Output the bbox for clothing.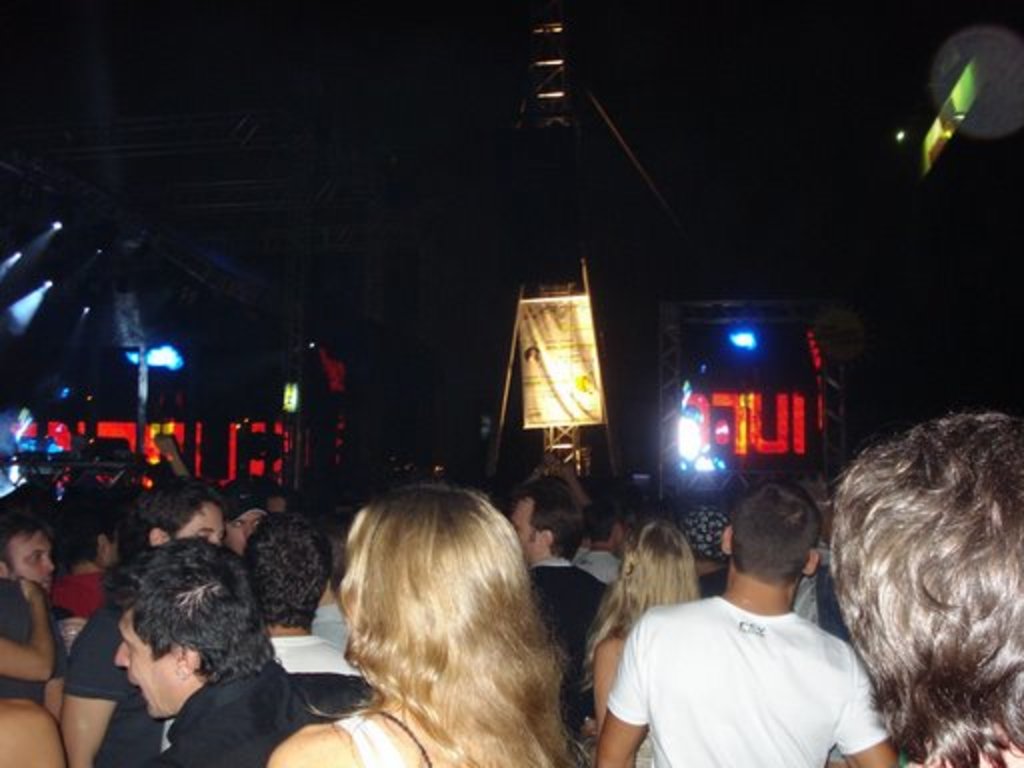
{"x1": 332, "y1": 708, "x2": 418, "y2": 766}.
